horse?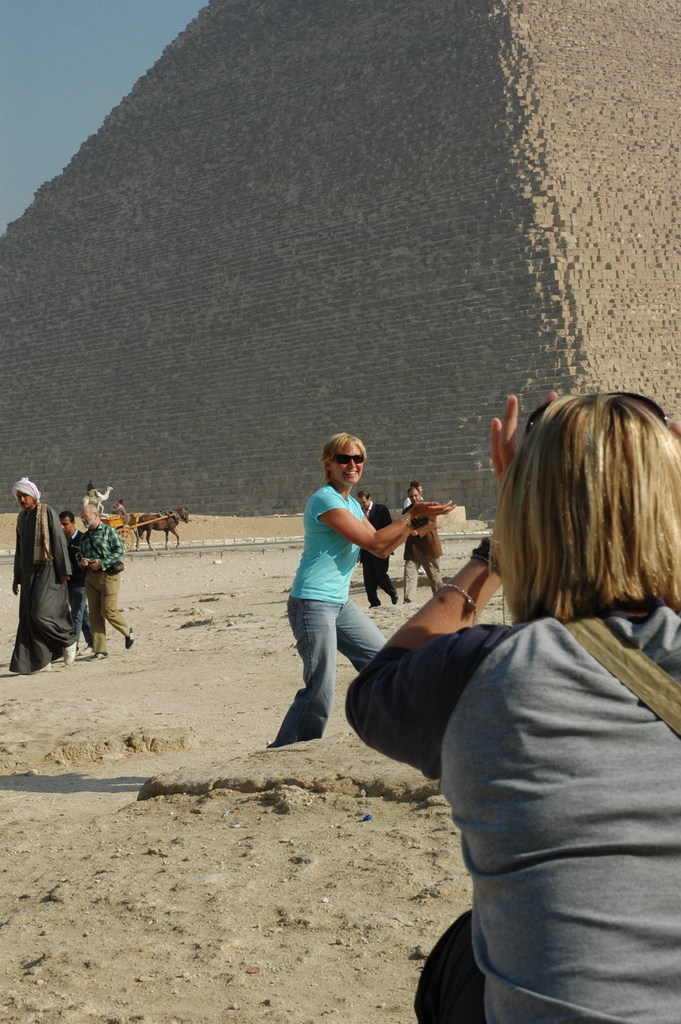
x1=137 y1=505 x2=192 y2=549
